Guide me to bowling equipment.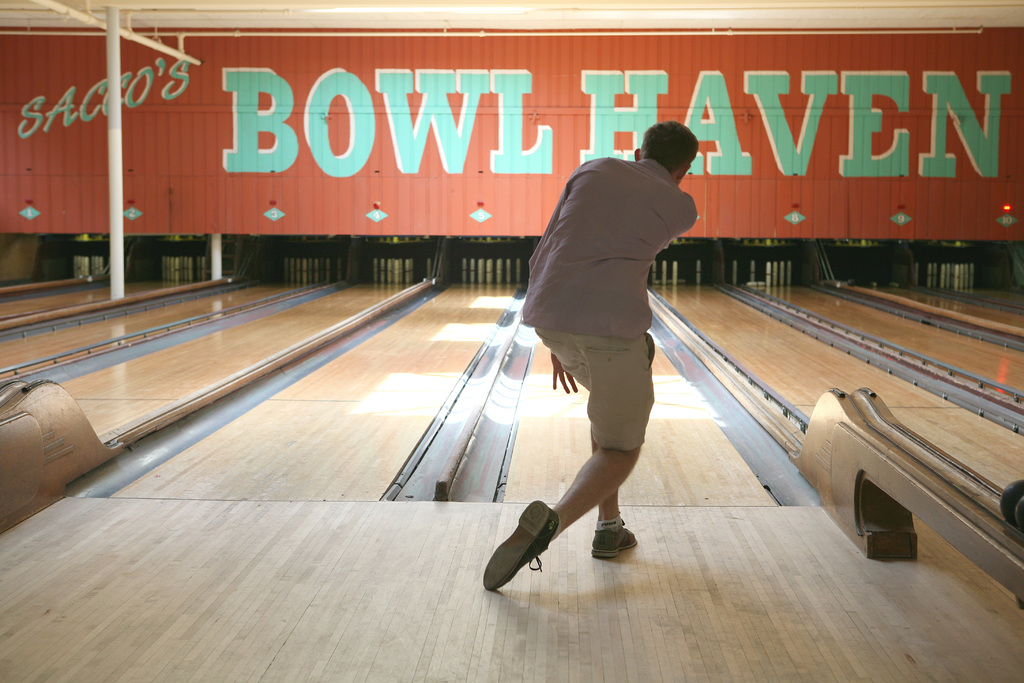
Guidance: bbox(774, 260, 779, 289).
